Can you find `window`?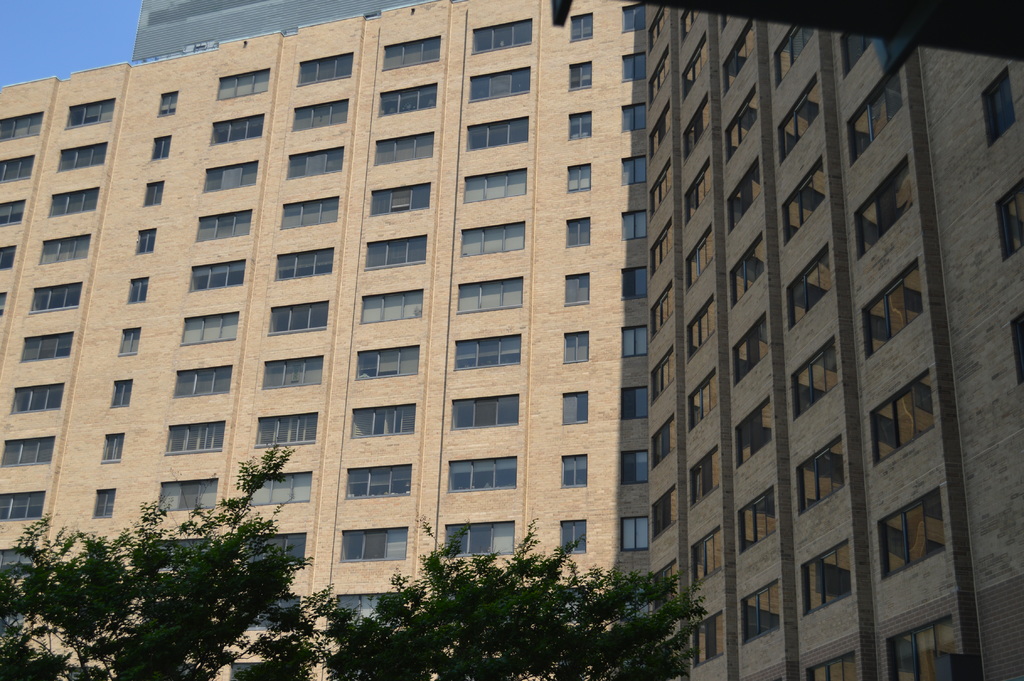
Yes, bounding box: rect(470, 21, 536, 54).
